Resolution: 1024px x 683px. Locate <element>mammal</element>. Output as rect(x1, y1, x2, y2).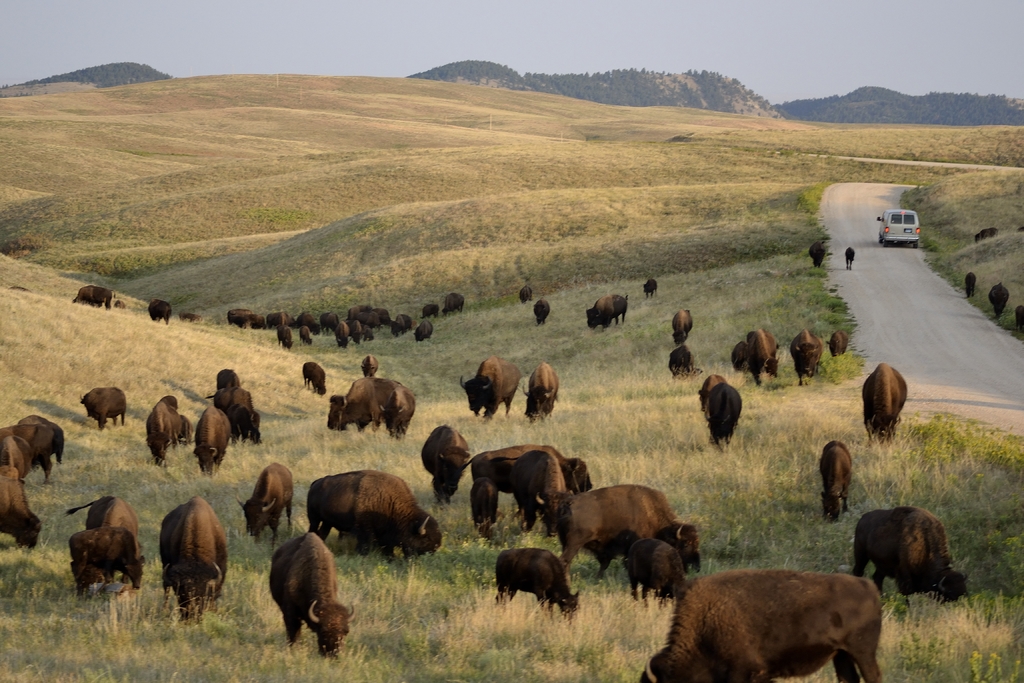
rect(1017, 225, 1023, 230).
